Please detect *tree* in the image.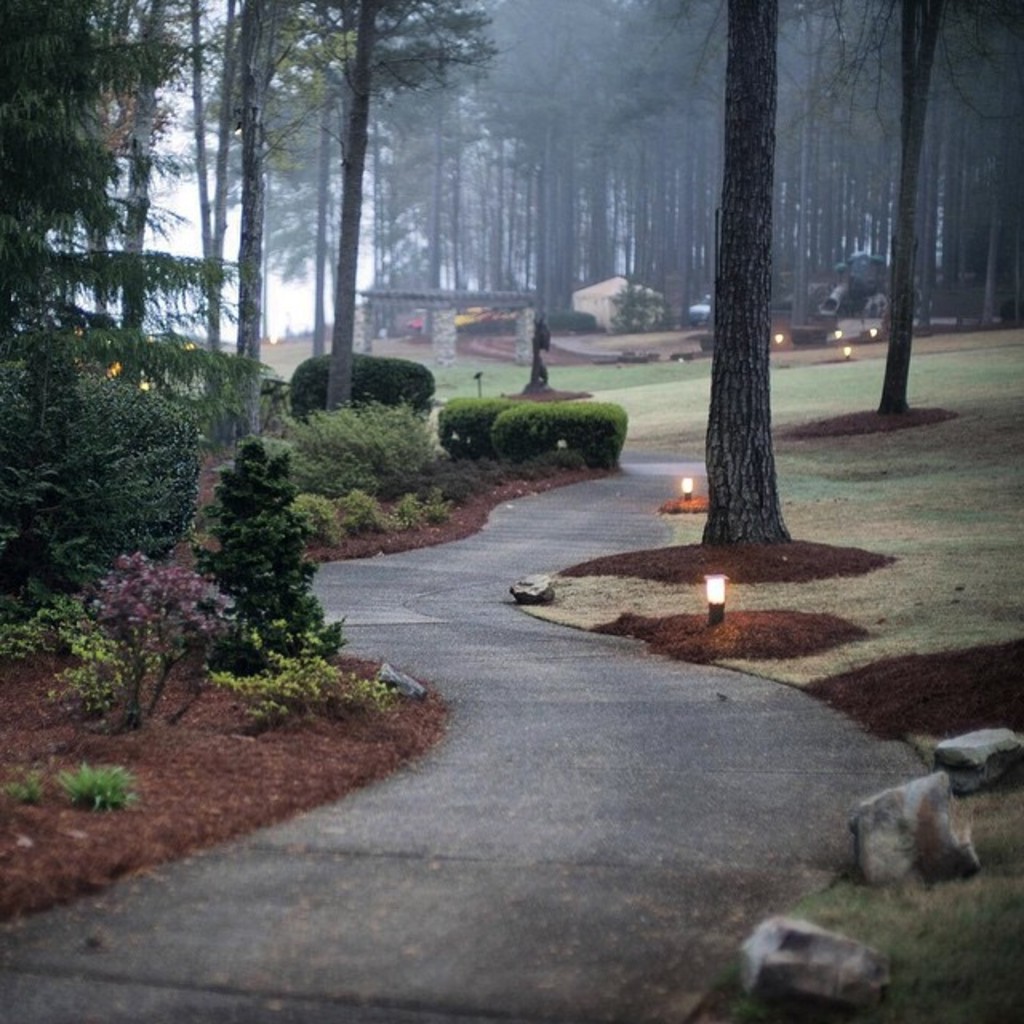
[768,0,1022,418].
